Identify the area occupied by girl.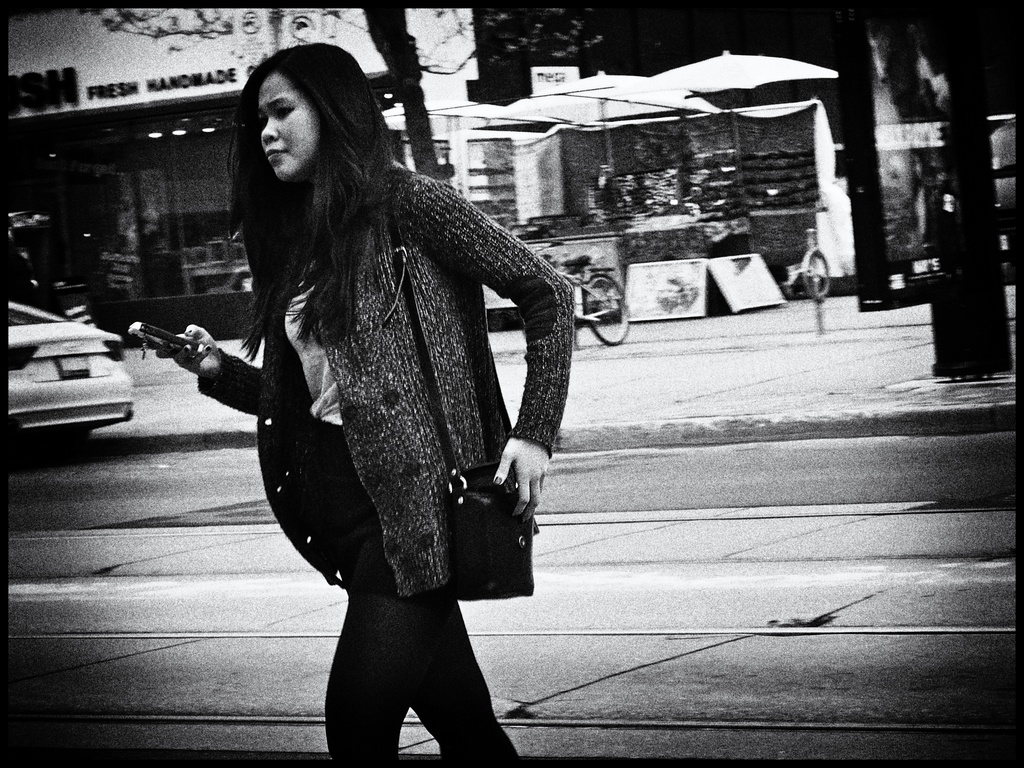
Area: bbox(127, 43, 574, 760).
